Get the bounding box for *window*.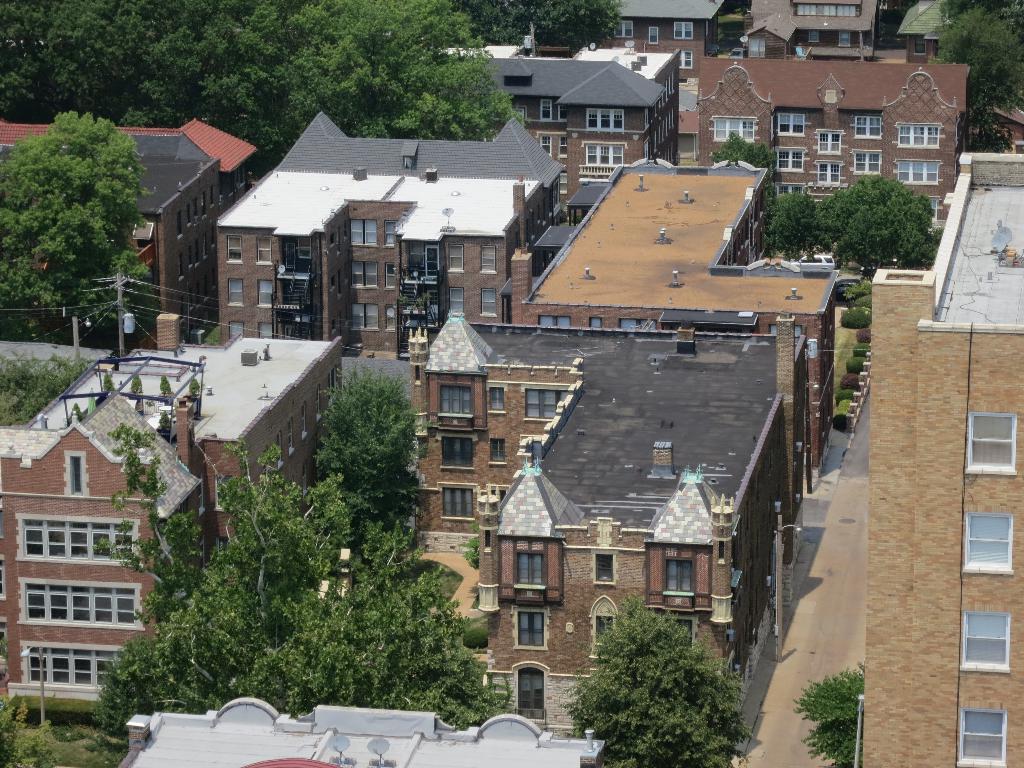
[349,221,371,242].
